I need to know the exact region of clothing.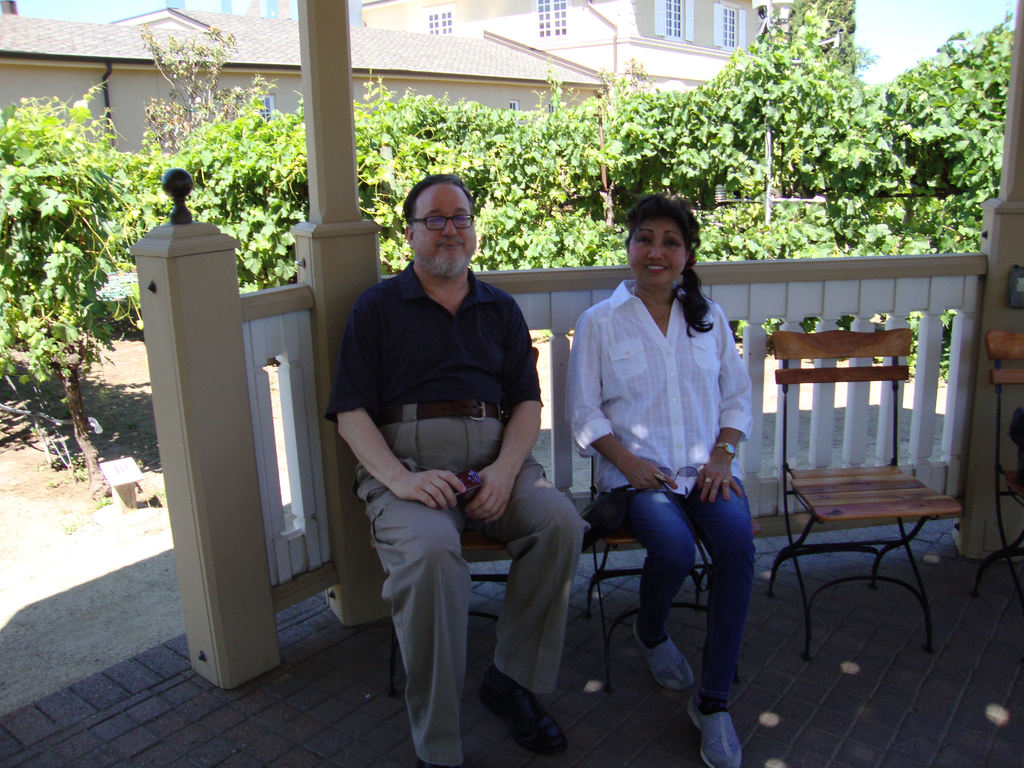
Region: box(561, 198, 772, 712).
